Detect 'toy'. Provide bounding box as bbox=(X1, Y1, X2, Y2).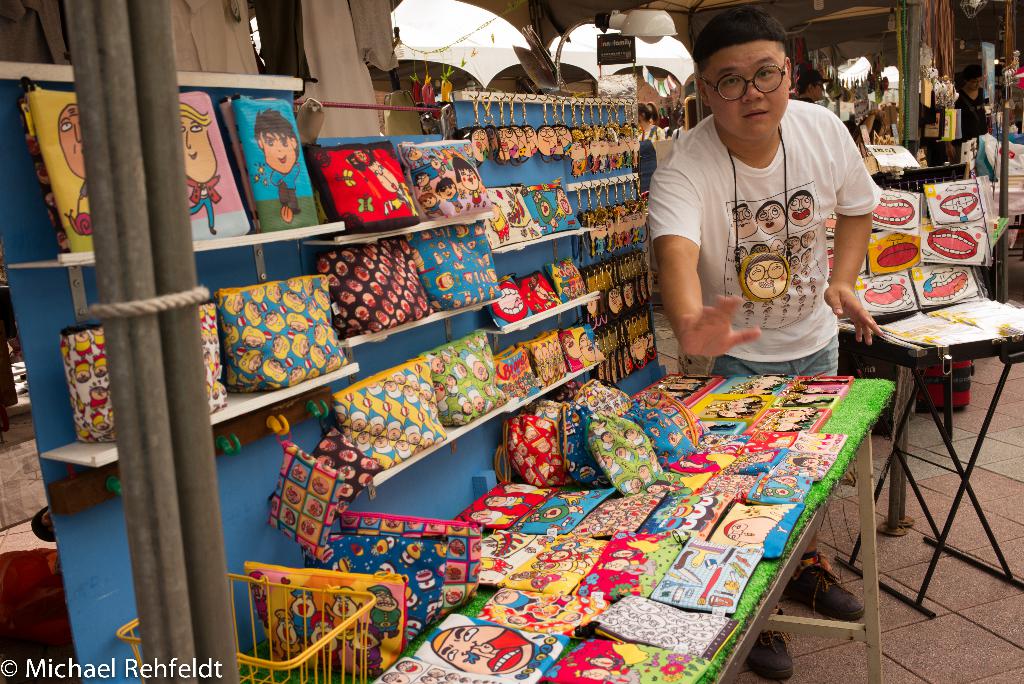
bbox=(64, 209, 93, 236).
